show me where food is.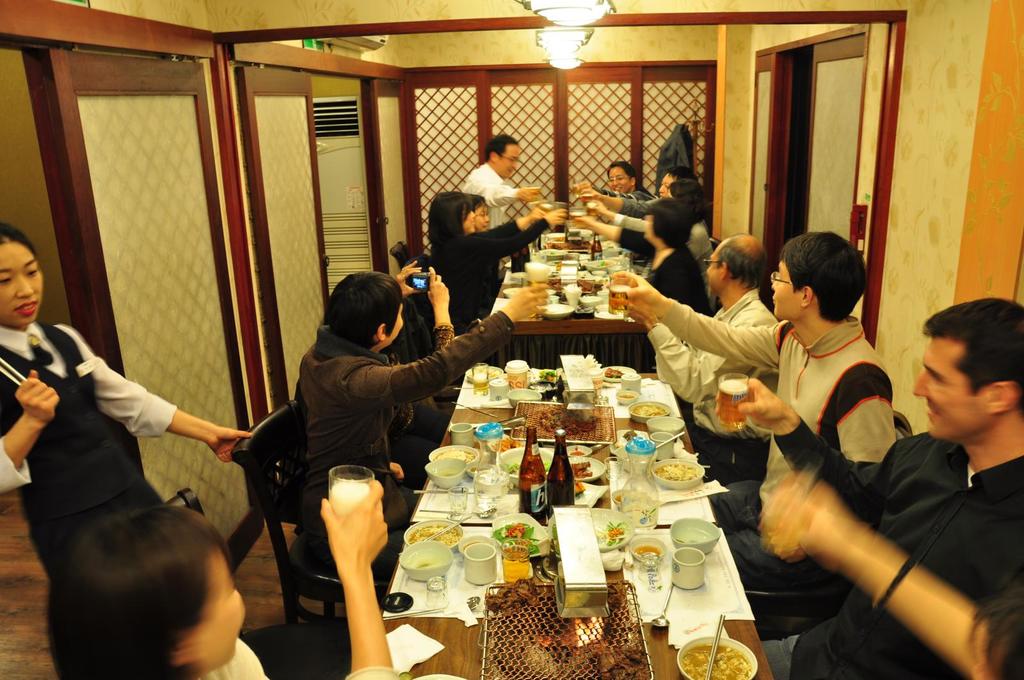
food is at (571,461,593,488).
